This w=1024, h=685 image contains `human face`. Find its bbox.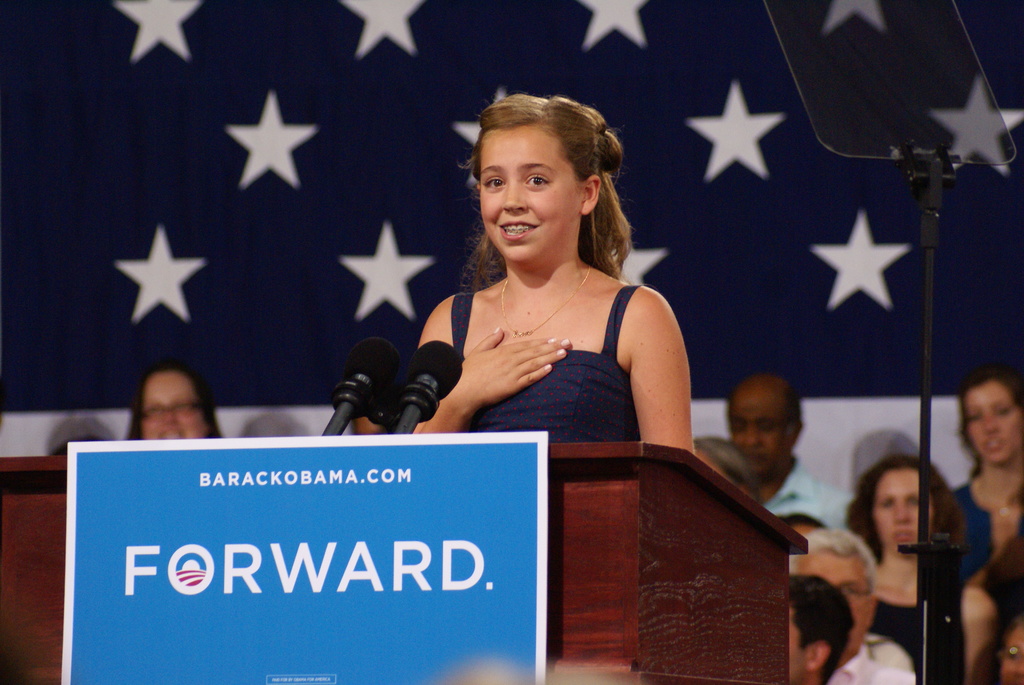
bbox=[788, 613, 802, 683].
